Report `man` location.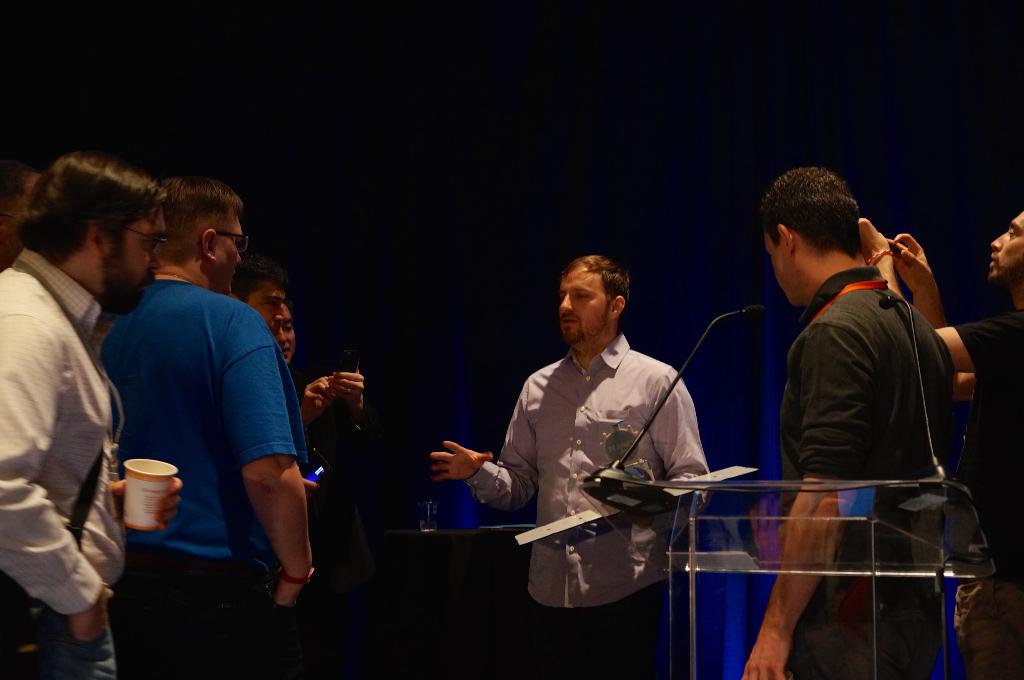
Report: (0,150,185,679).
